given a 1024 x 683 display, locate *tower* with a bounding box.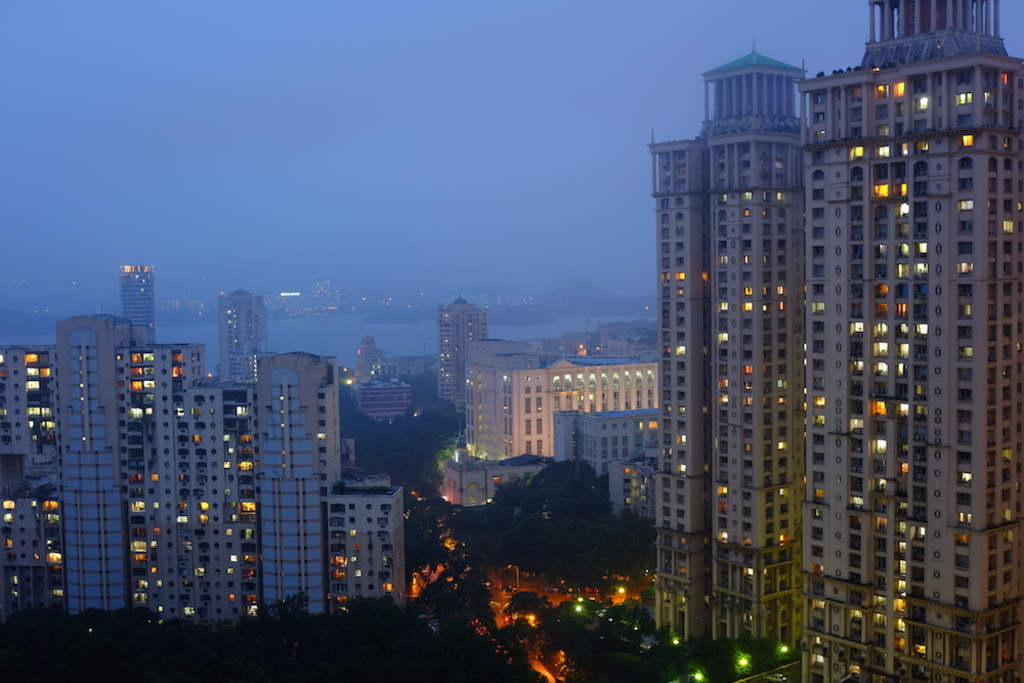
Located: [221,289,267,383].
